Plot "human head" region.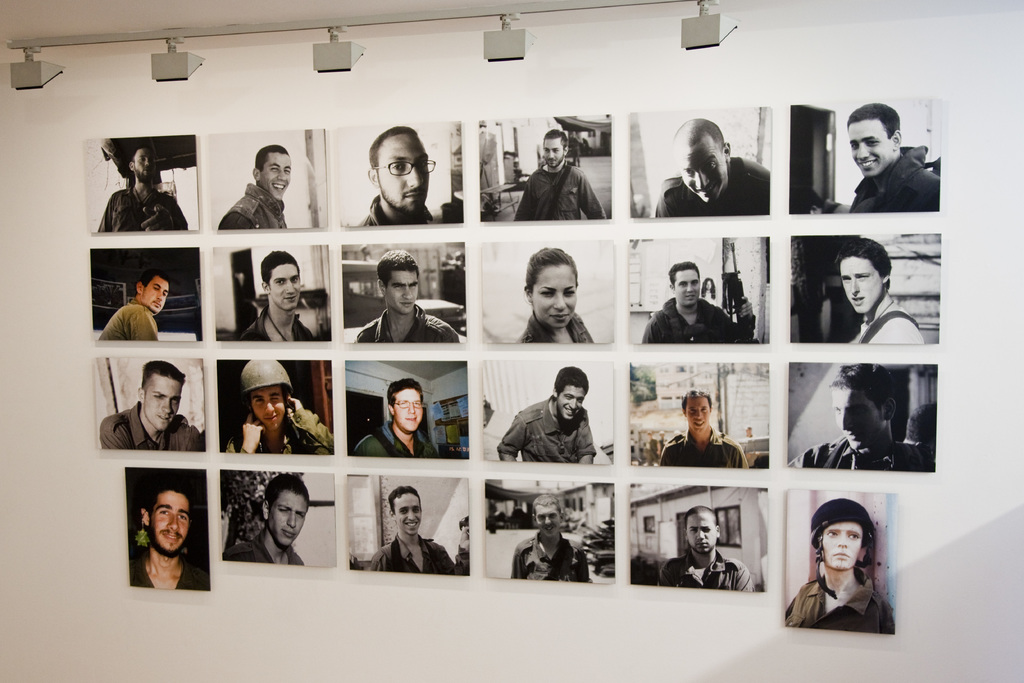
Plotted at <region>134, 359, 186, 429</region>.
